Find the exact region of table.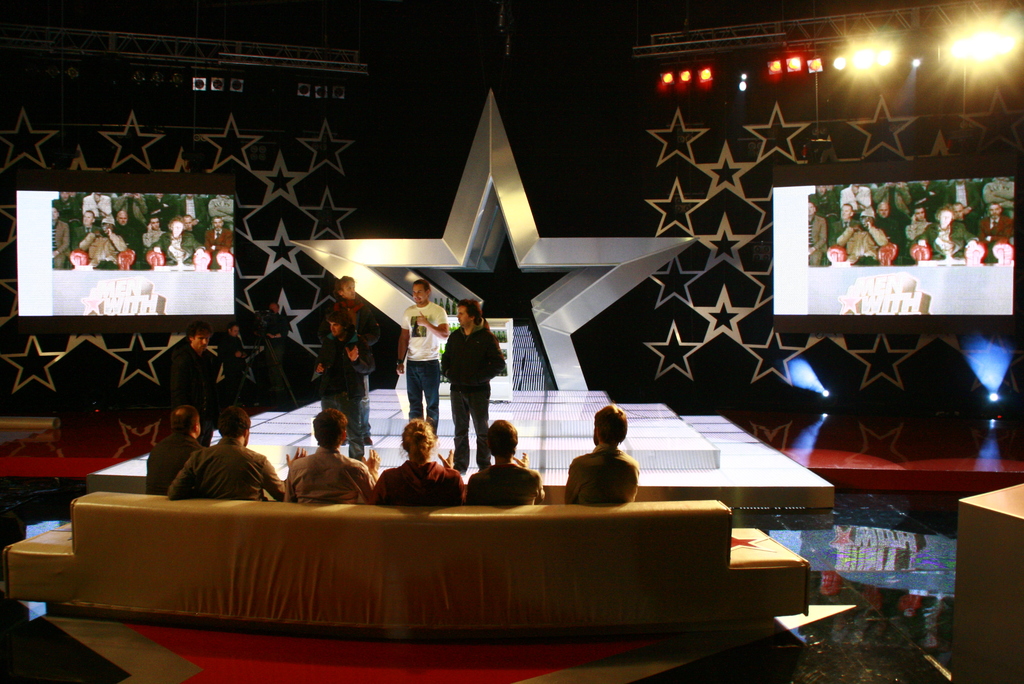
Exact region: (x1=958, y1=480, x2=1023, y2=683).
